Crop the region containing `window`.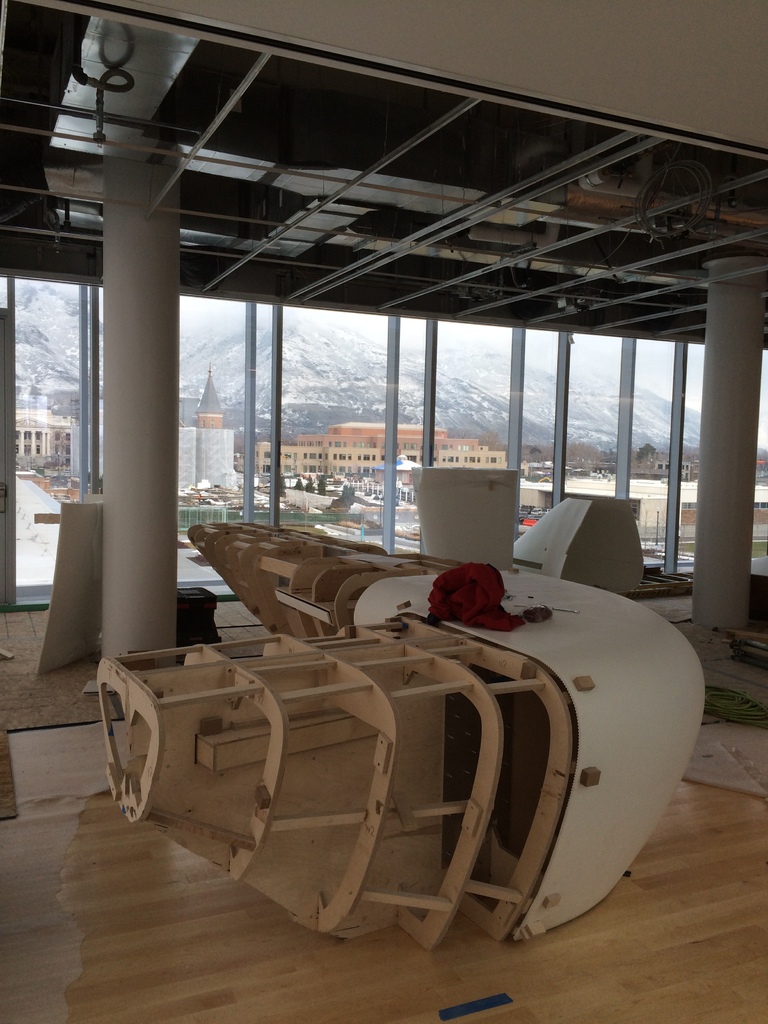
Crop region: locate(407, 453, 415, 462).
